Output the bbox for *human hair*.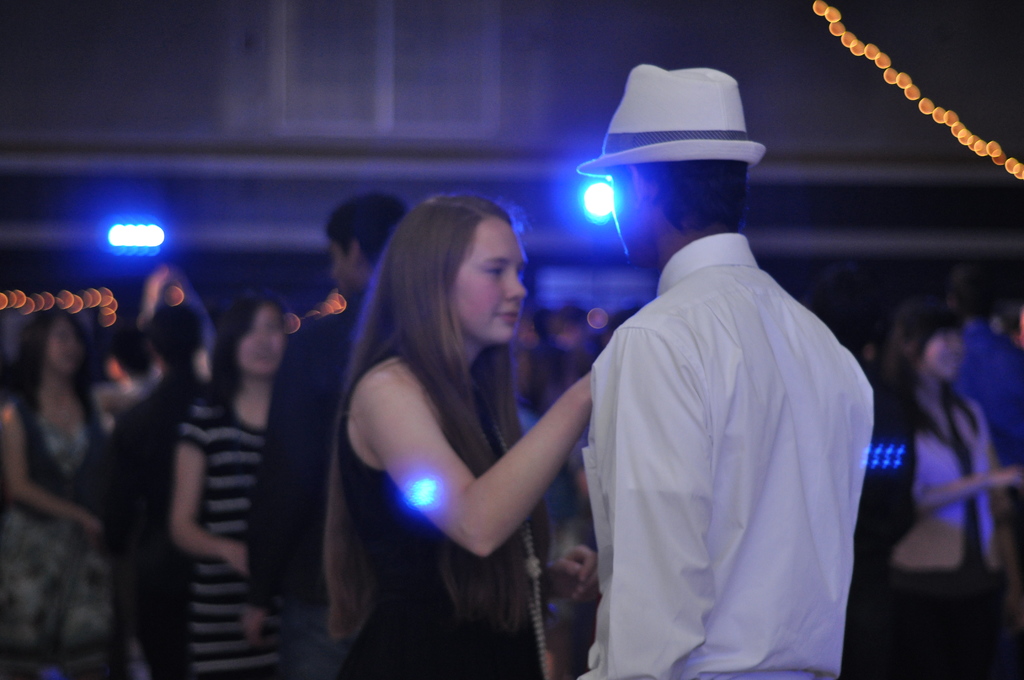
<box>884,295,980,434</box>.
